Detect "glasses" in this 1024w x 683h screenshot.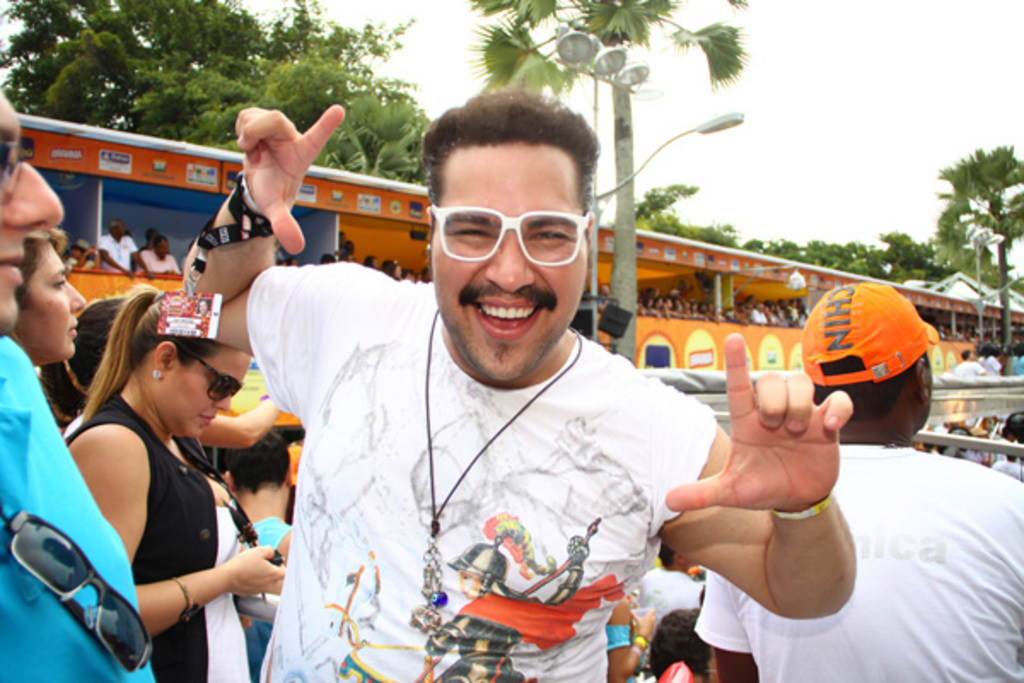
Detection: <box>191,350,247,410</box>.
